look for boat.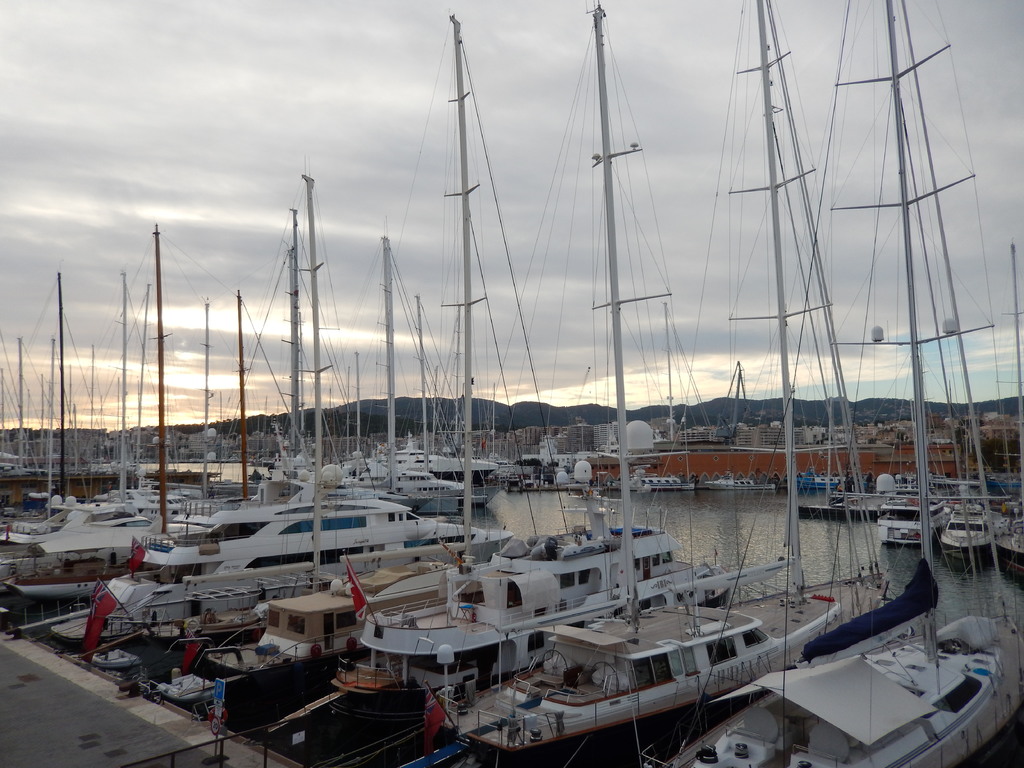
Found: rect(429, 0, 892, 767).
